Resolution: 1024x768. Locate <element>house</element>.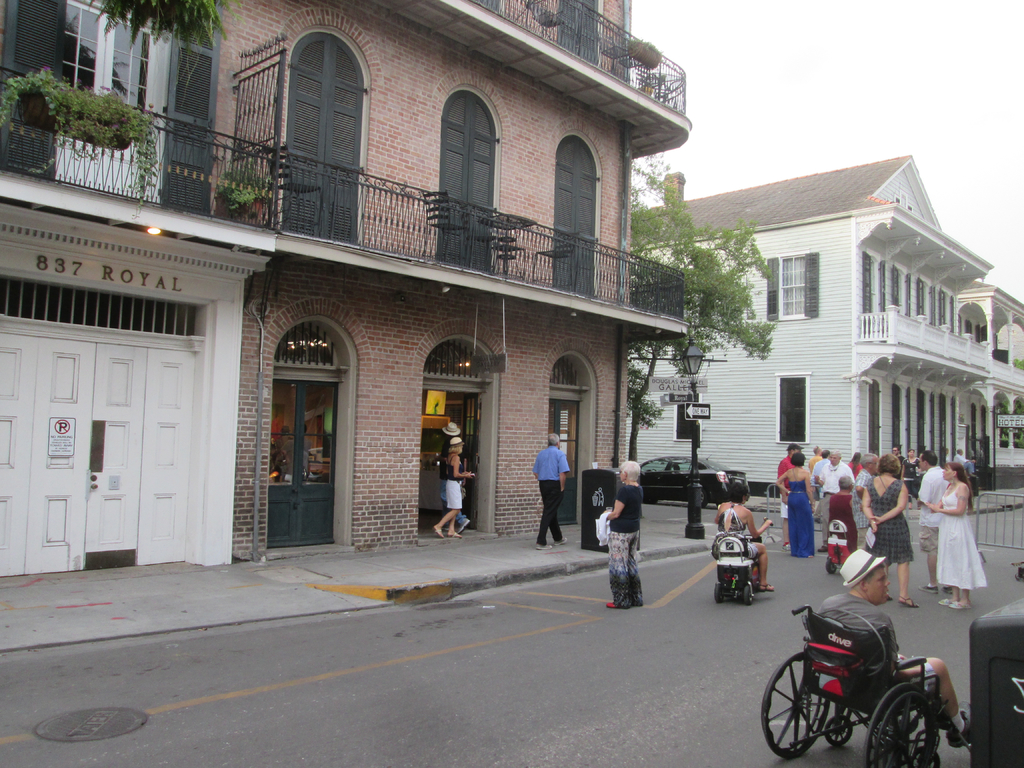
230:0:680:543.
